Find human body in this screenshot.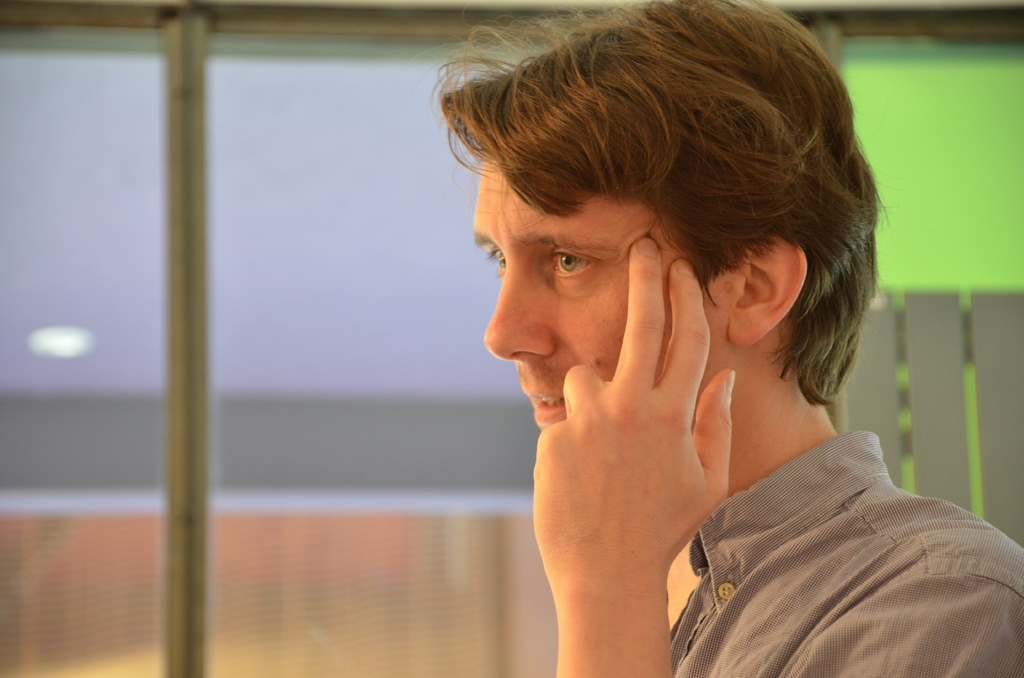
The bounding box for human body is <bbox>488, 0, 1023, 677</bbox>.
